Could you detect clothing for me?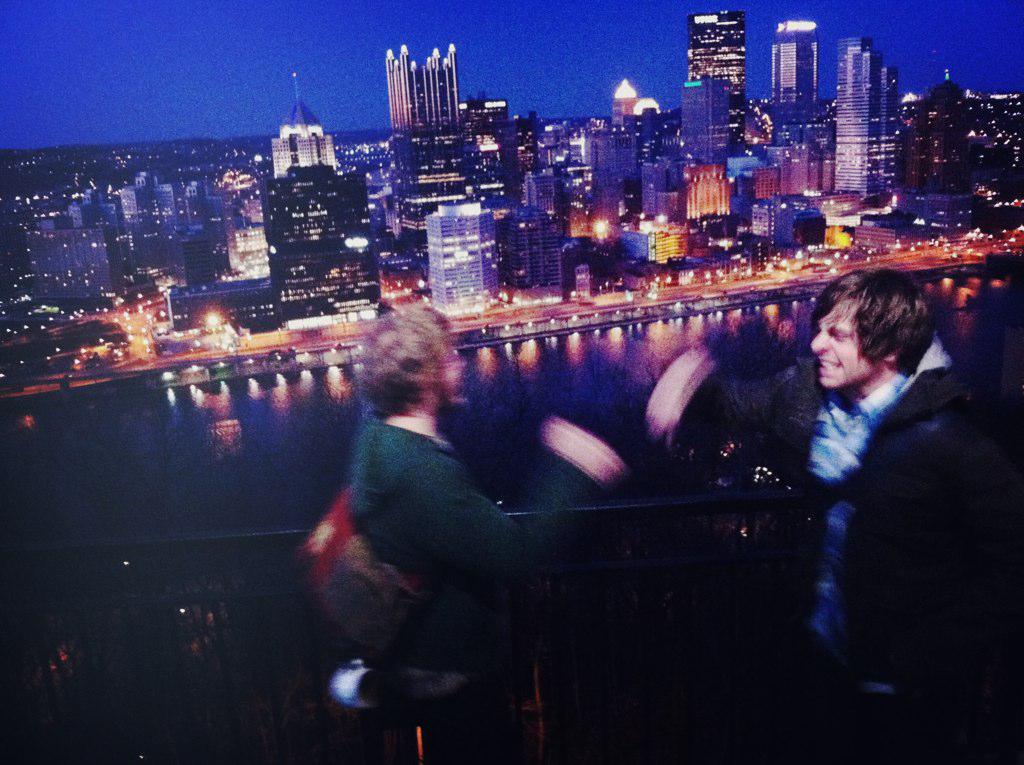
Detection result: locate(692, 332, 984, 725).
